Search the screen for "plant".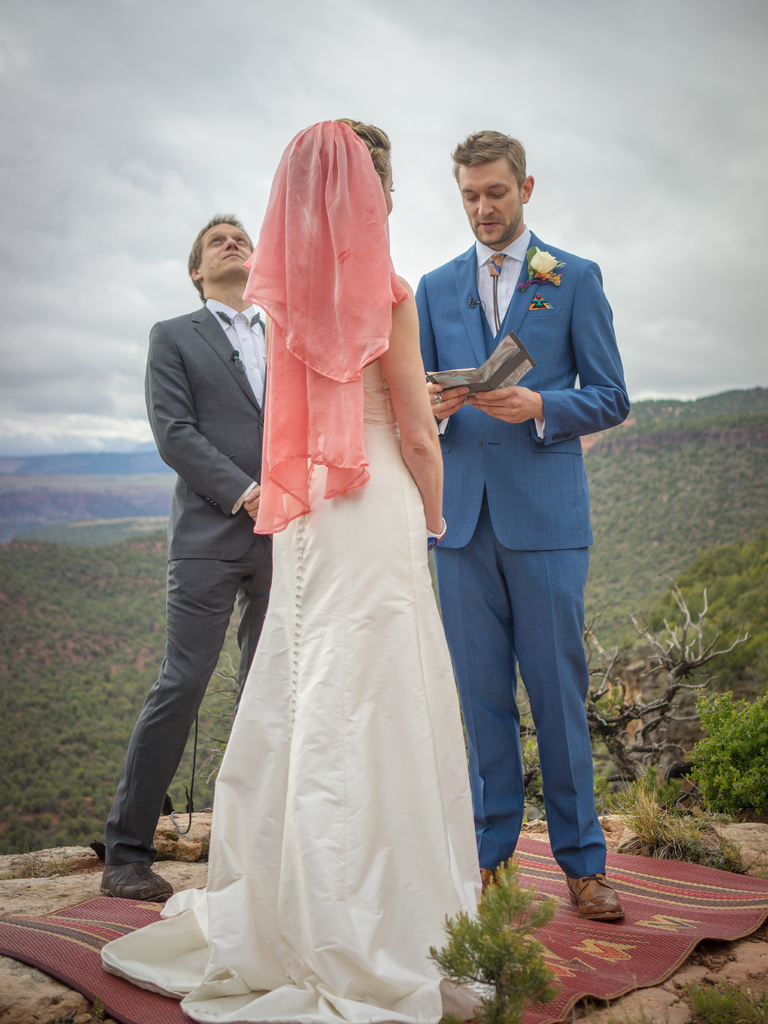
Found at bbox(429, 862, 552, 1023).
